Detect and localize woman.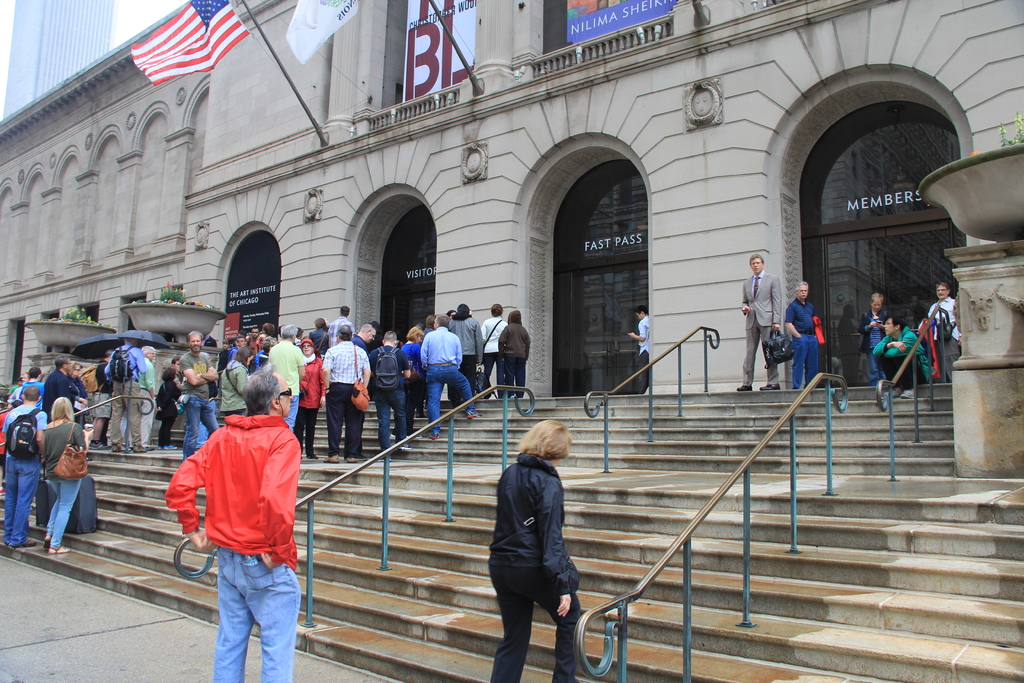
Localized at rect(481, 419, 586, 675).
